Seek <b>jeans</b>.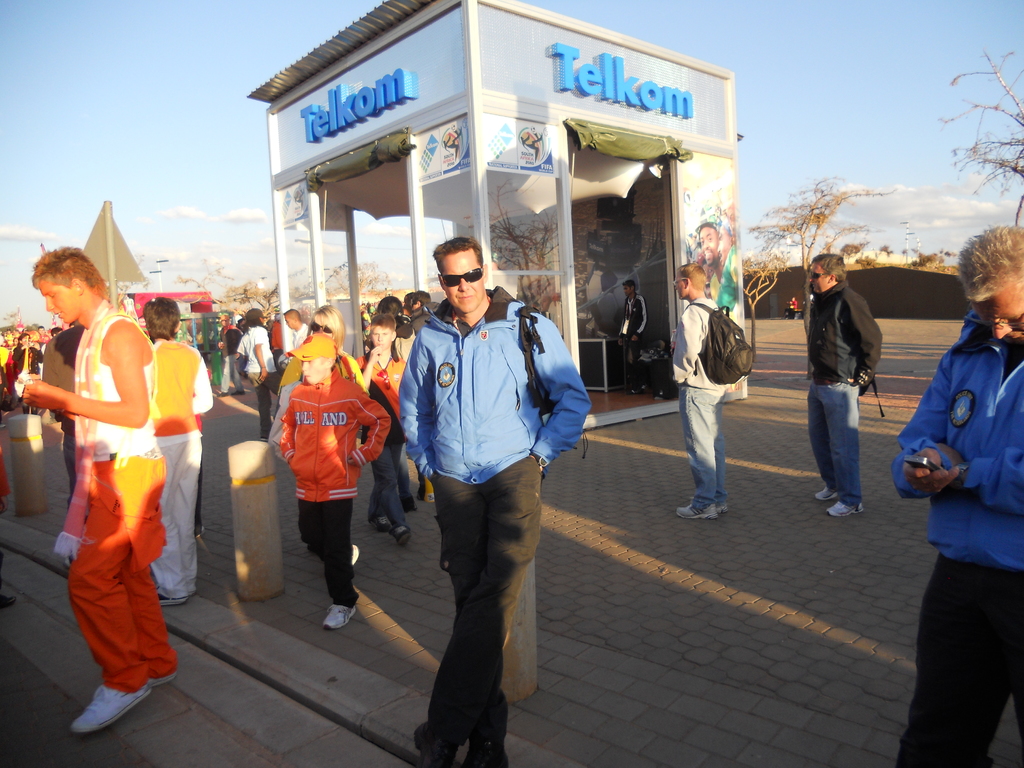
rect(366, 442, 408, 531).
